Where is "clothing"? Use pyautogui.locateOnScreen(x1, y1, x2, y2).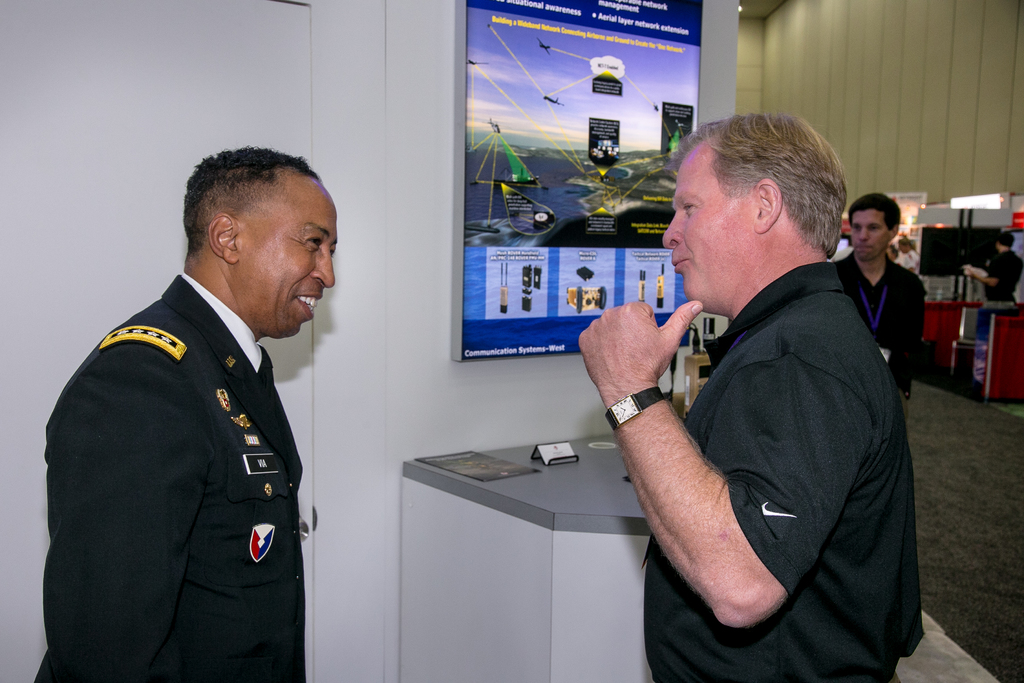
pyautogui.locateOnScreen(981, 244, 1023, 299).
